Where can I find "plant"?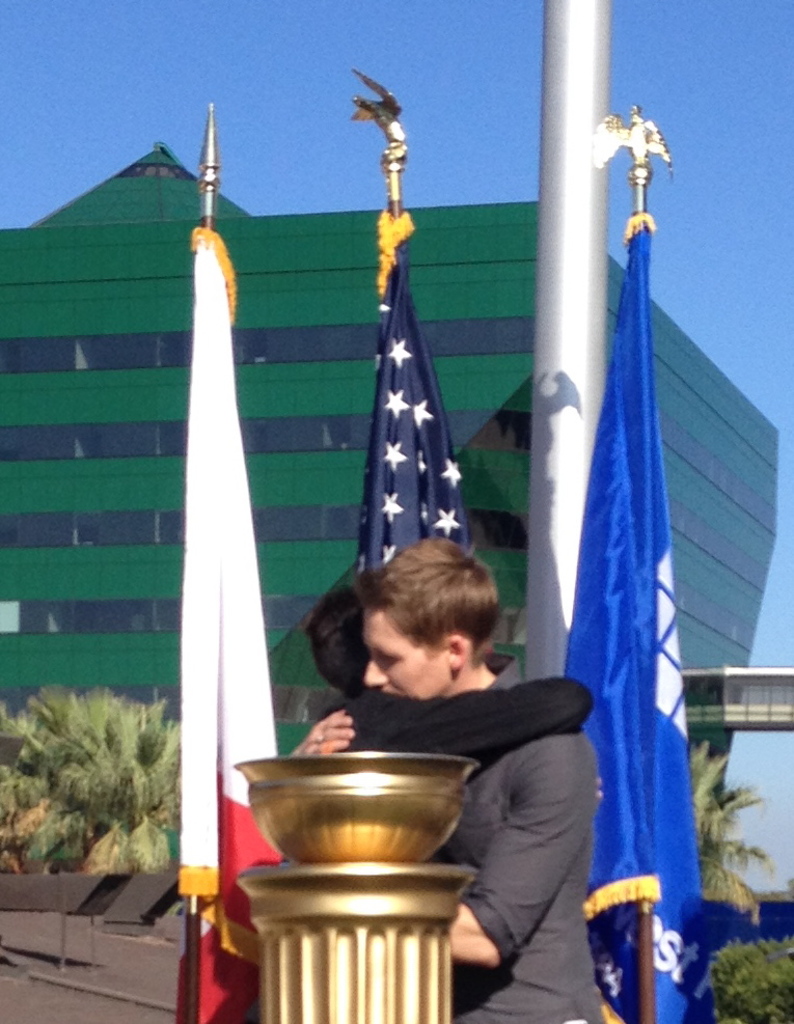
You can find it at (3,672,191,894).
